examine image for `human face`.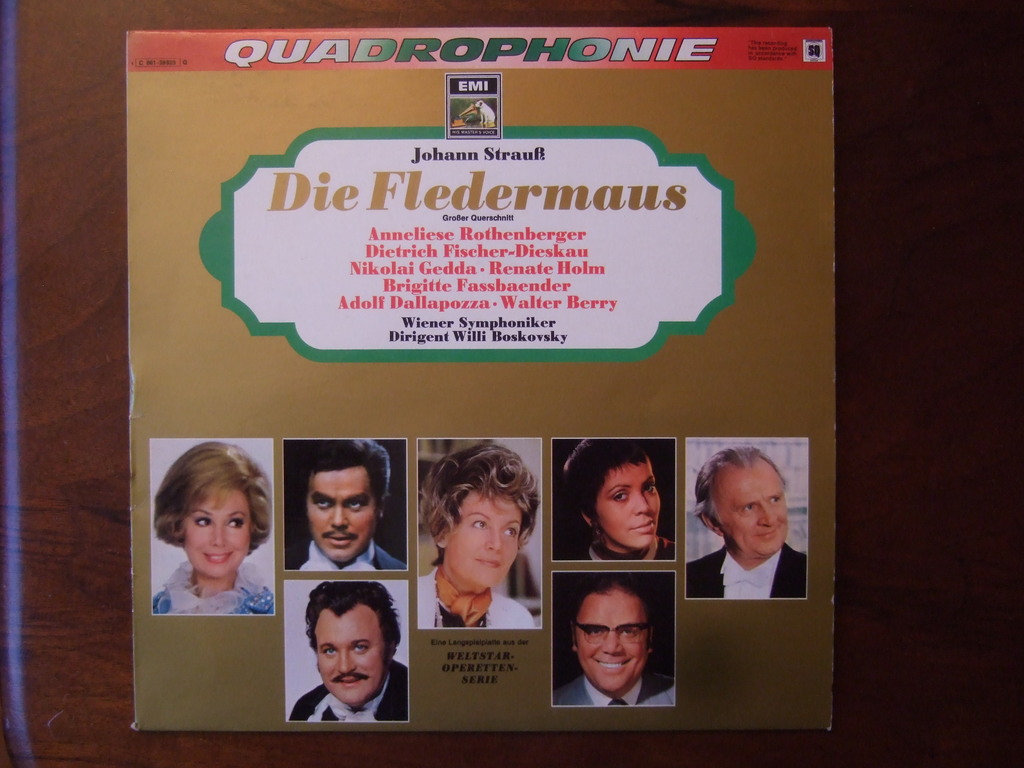
Examination result: select_region(591, 459, 666, 550).
